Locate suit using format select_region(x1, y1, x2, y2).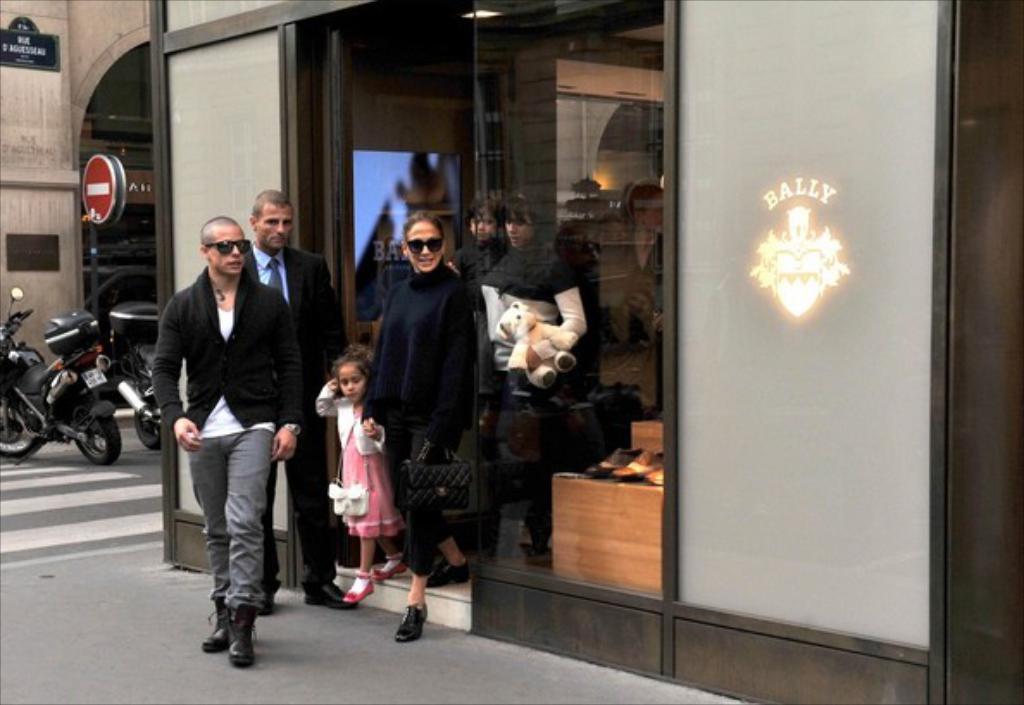
select_region(245, 240, 350, 595).
